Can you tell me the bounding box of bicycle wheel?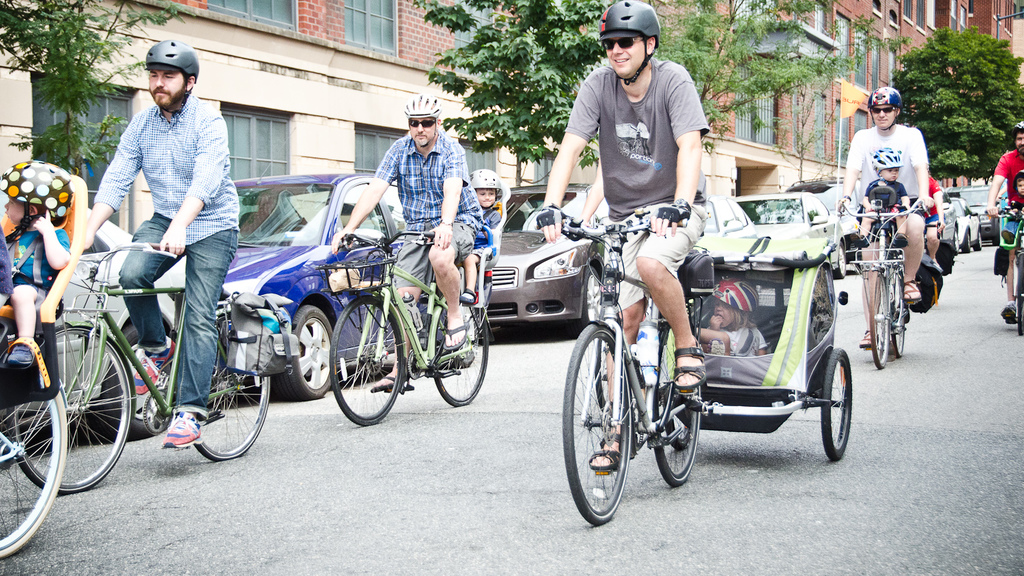
(left=867, top=274, right=890, bottom=371).
